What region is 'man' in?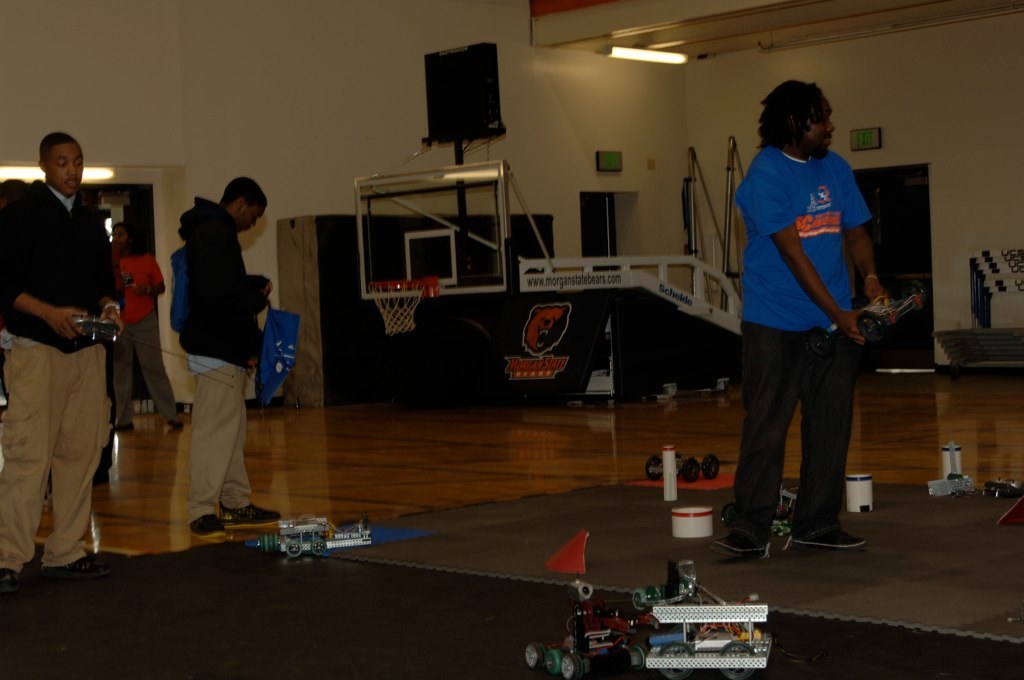
110, 222, 203, 435.
